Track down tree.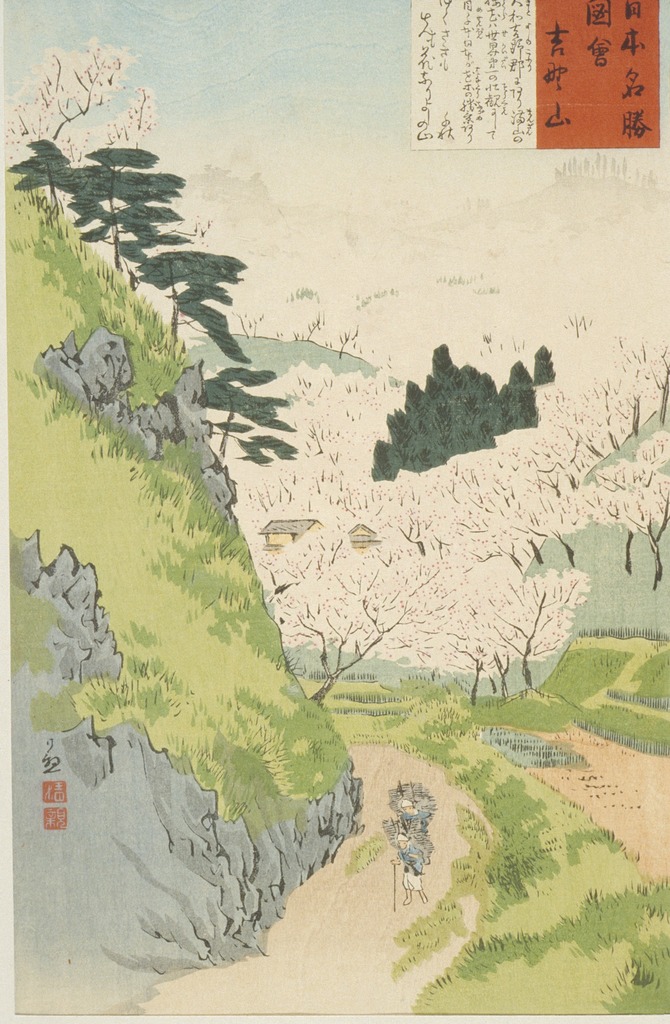
Tracked to l=195, t=369, r=307, b=463.
